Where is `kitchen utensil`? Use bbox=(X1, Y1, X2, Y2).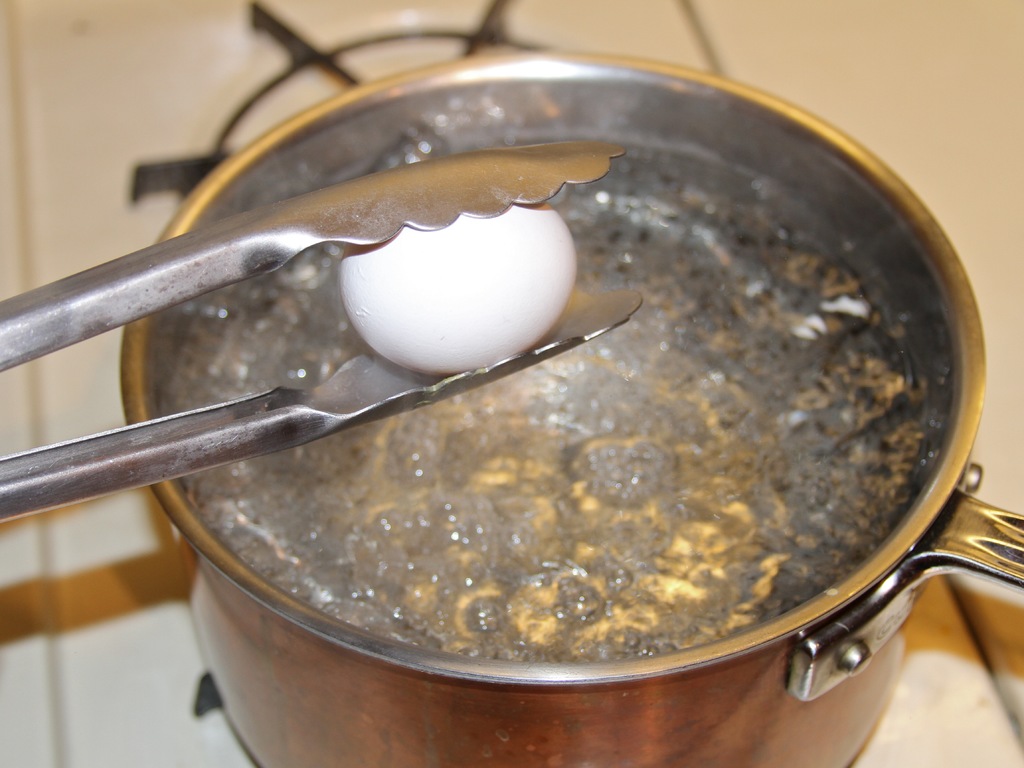
bbox=(0, 144, 634, 521).
